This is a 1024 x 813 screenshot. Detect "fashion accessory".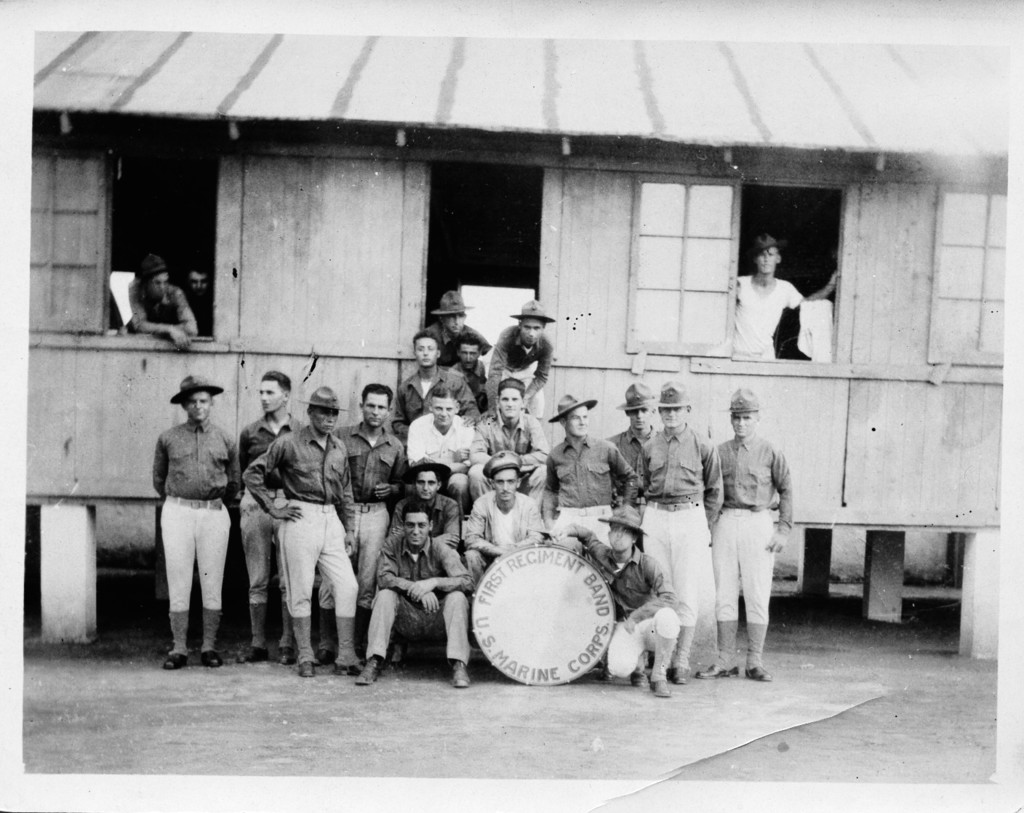
crop(482, 449, 522, 476).
